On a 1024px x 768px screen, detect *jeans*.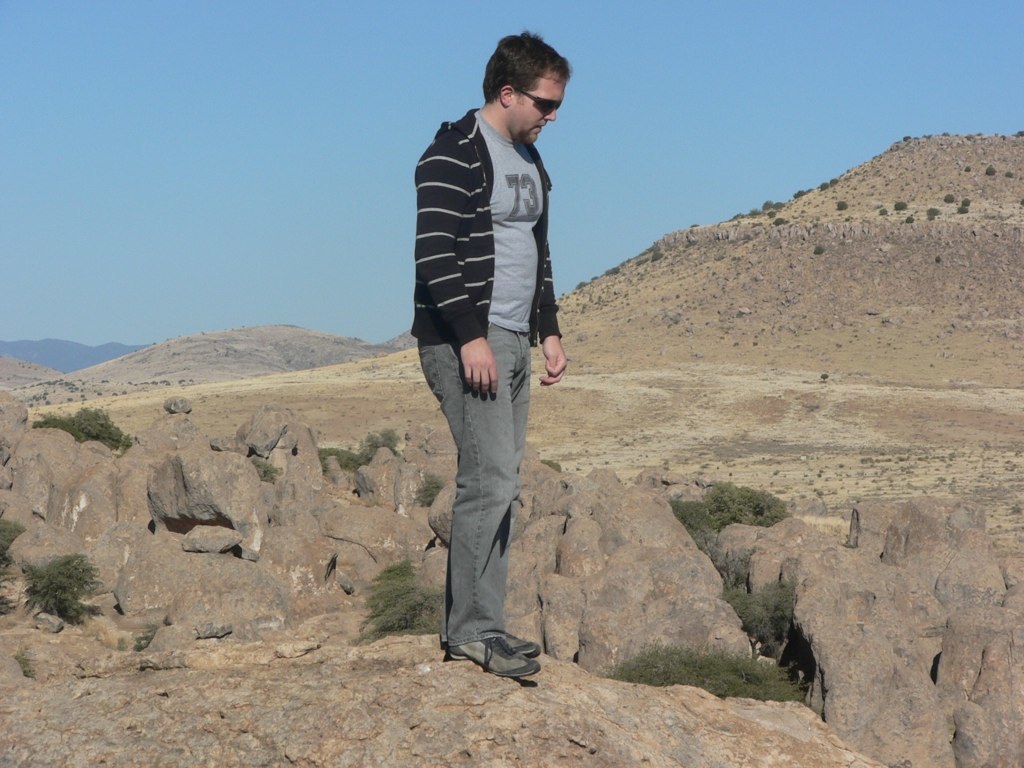
[x1=419, y1=327, x2=532, y2=647].
